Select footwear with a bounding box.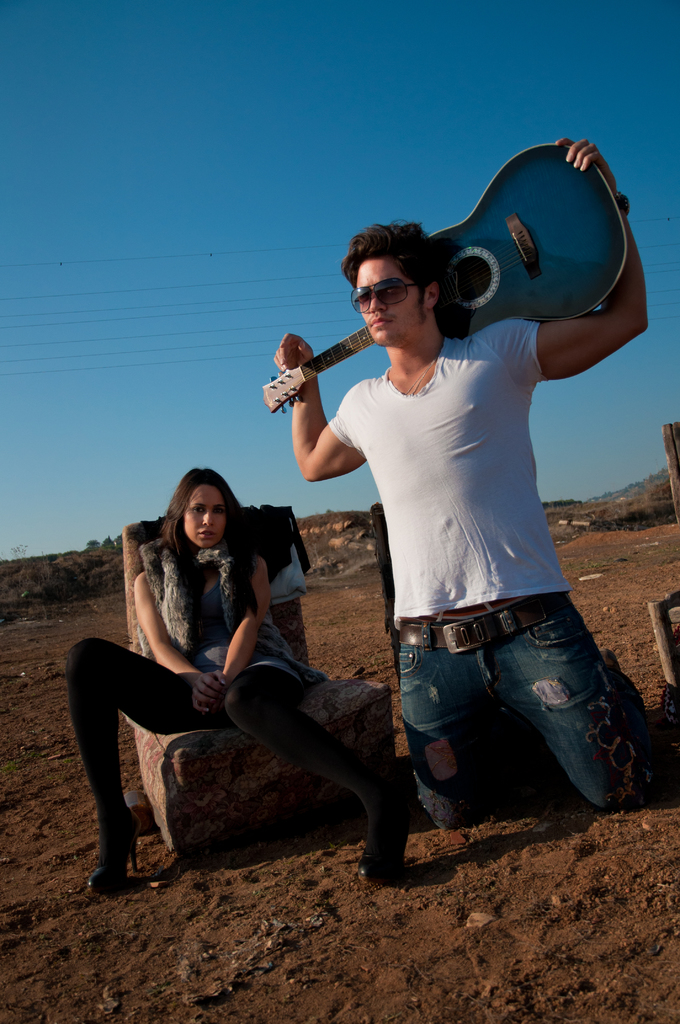
85/812/141/894.
